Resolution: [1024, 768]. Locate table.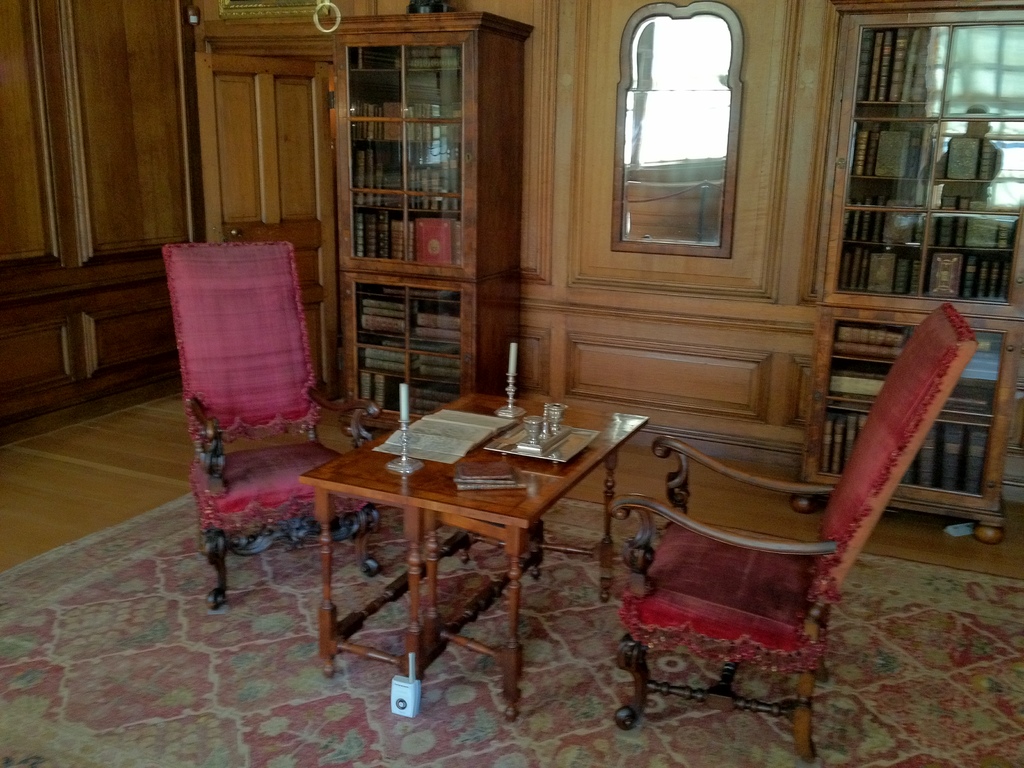
274/385/671/702.
